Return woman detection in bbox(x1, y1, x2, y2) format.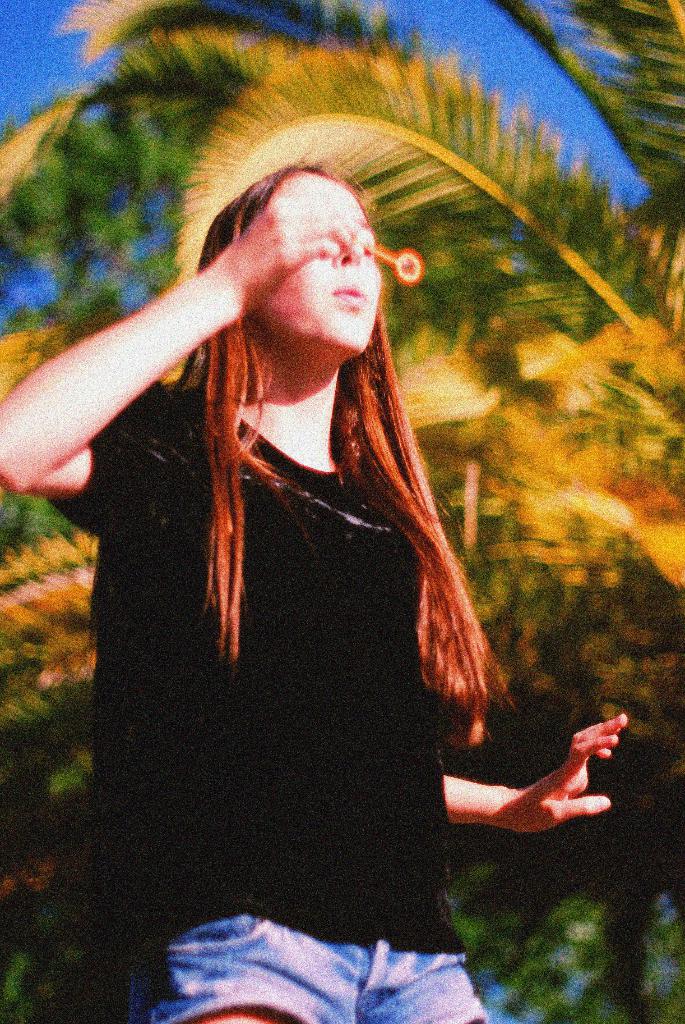
bbox(4, 179, 631, 1021).
